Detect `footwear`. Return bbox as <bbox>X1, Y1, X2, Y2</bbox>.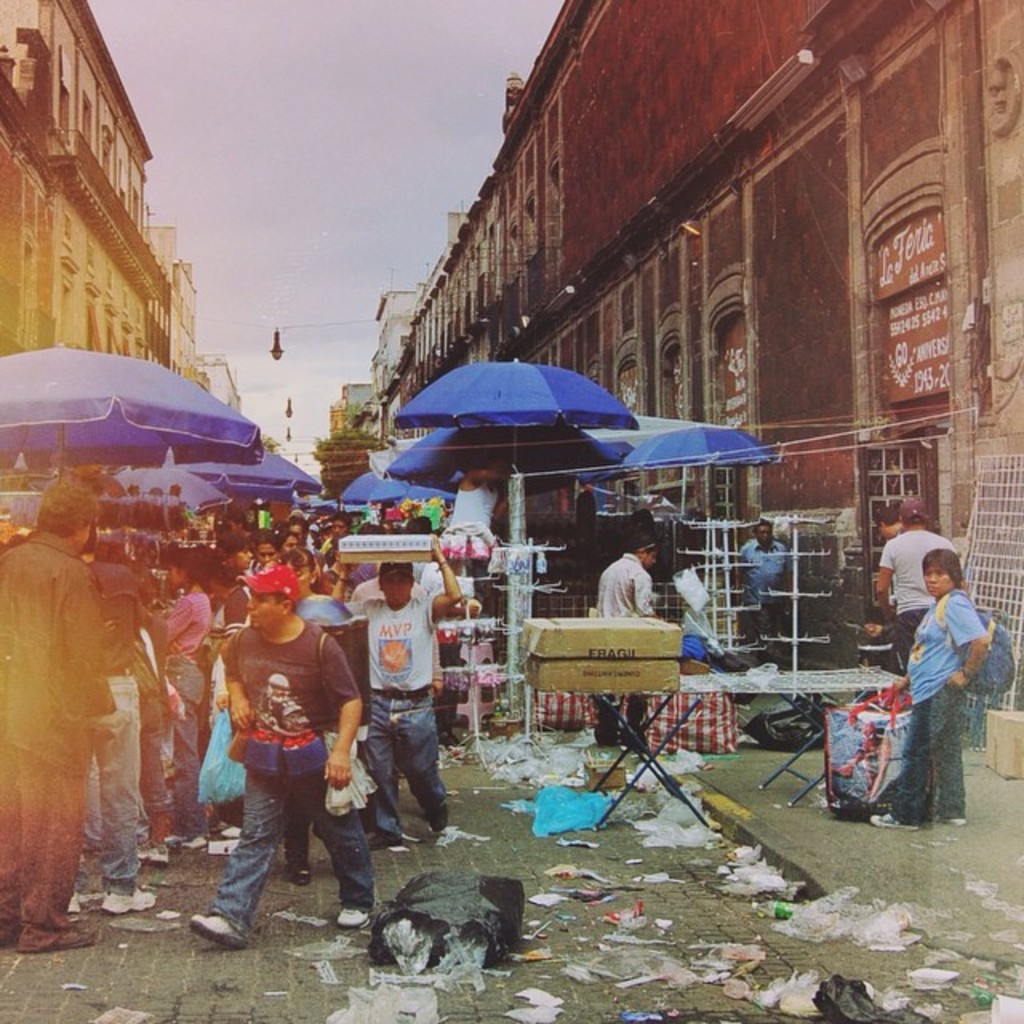
<bbox>869, 808, 912, 830</bbox>.
